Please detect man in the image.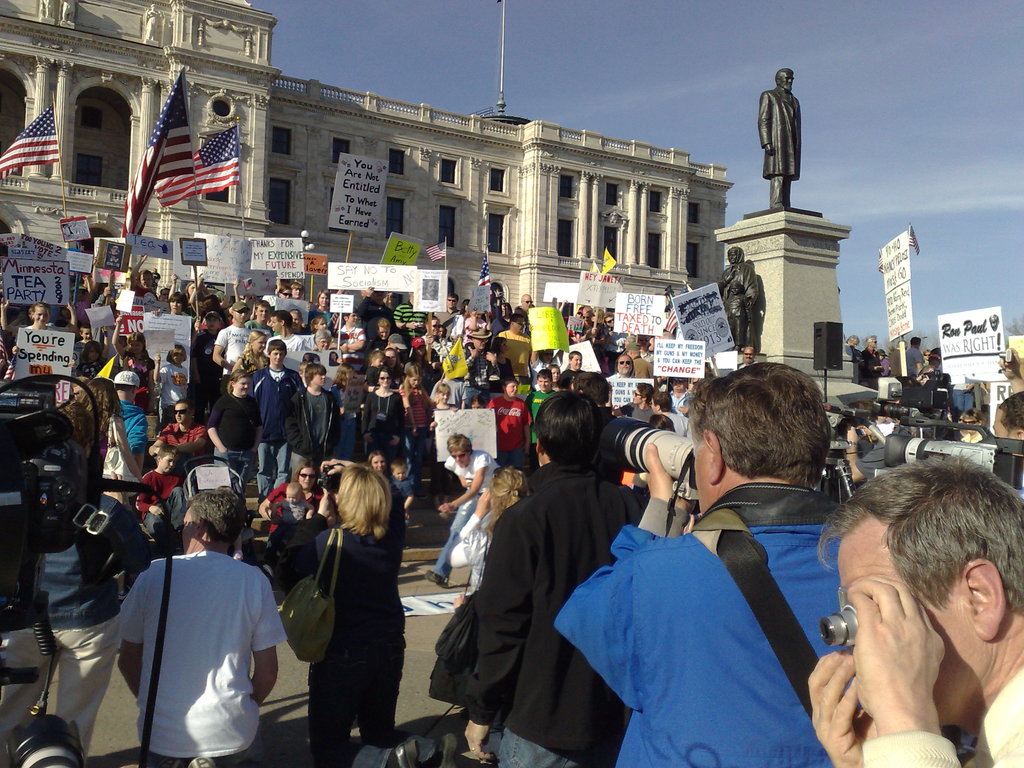
<bbox>754, 67, 807, 209</bbox>.
